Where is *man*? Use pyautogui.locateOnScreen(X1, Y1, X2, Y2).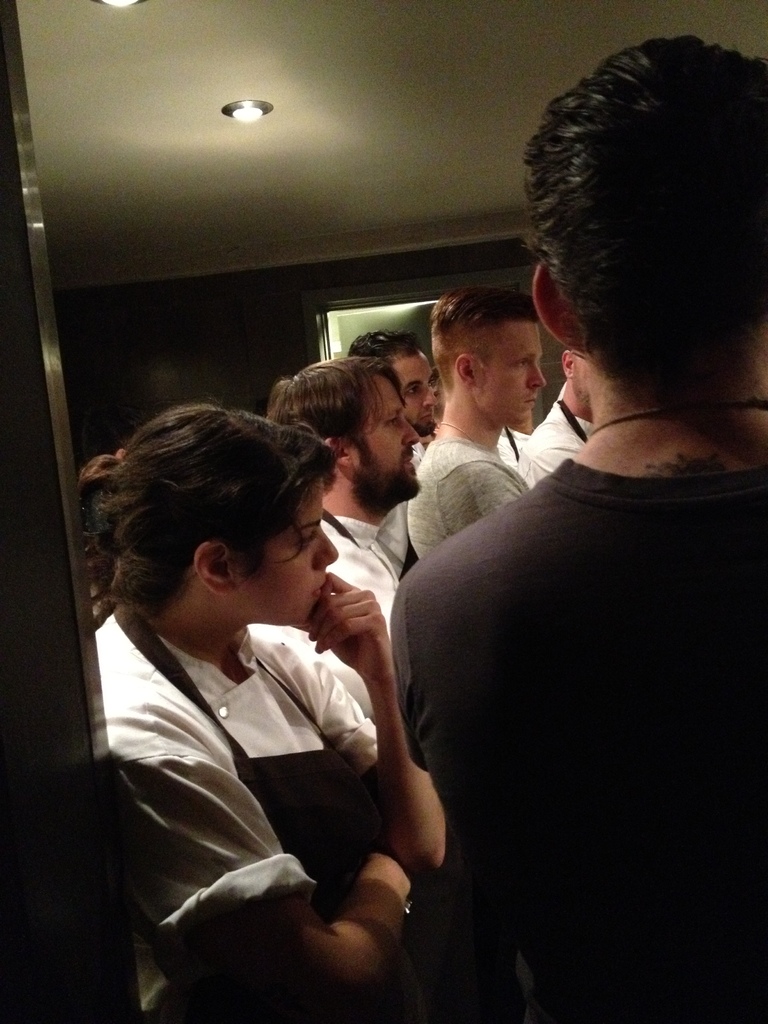
pyautogui.locateOnScreen(388, 33, 767, 1021).
